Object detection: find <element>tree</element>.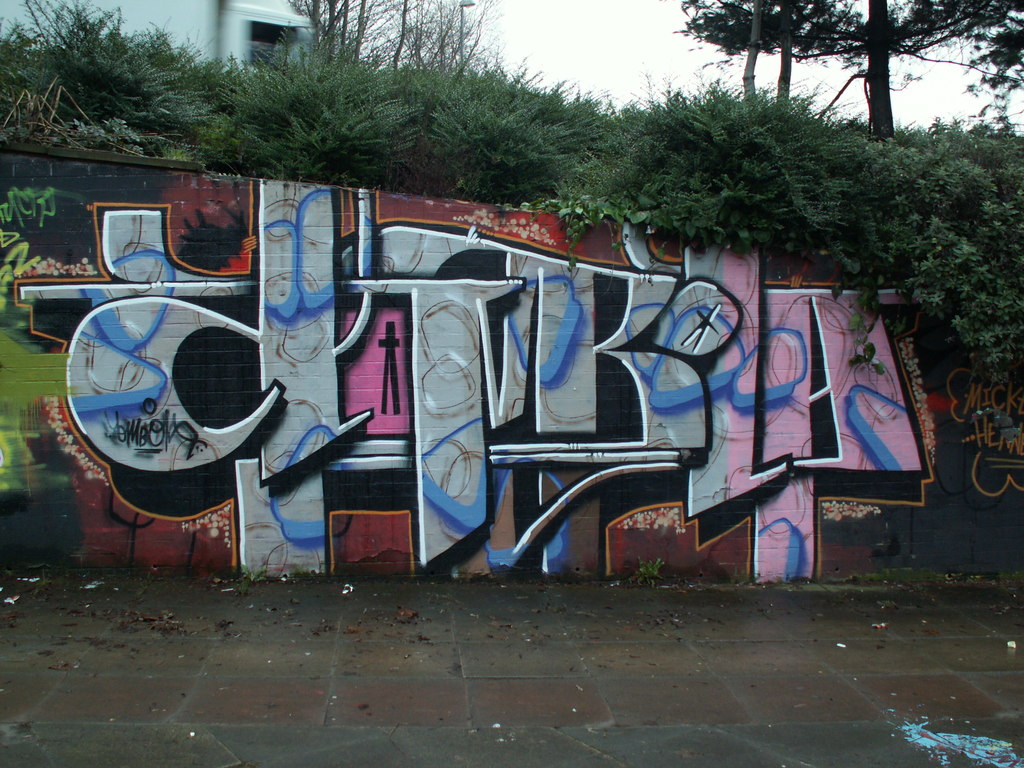
<region>280, 0, 501, 83</region>.
